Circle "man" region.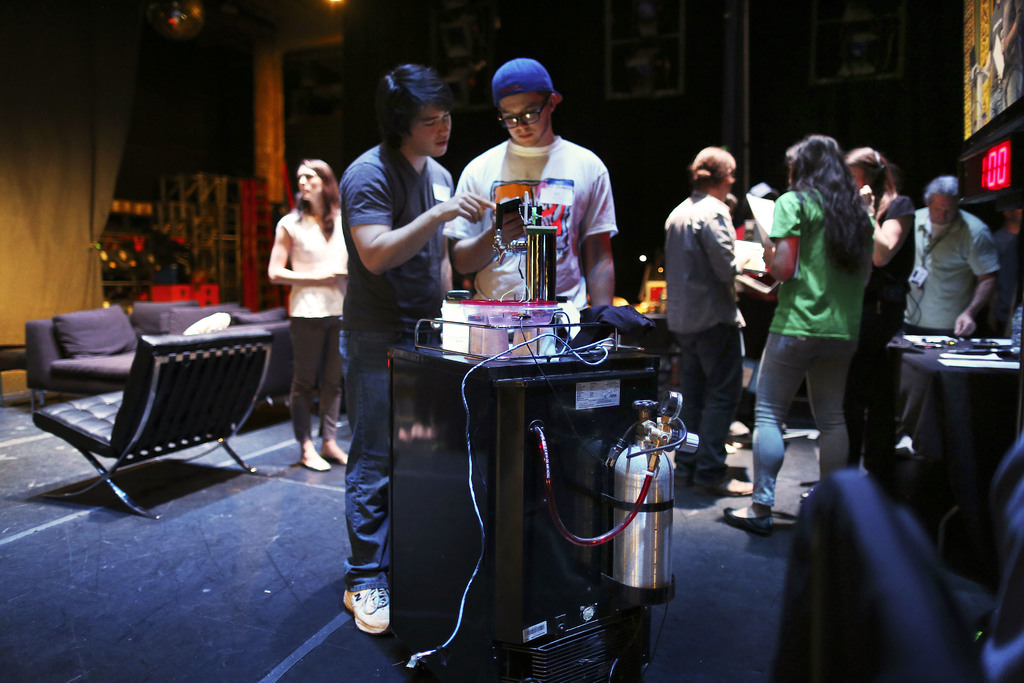
Region: x1=896 y1=173 x2=1007 y2=463.
